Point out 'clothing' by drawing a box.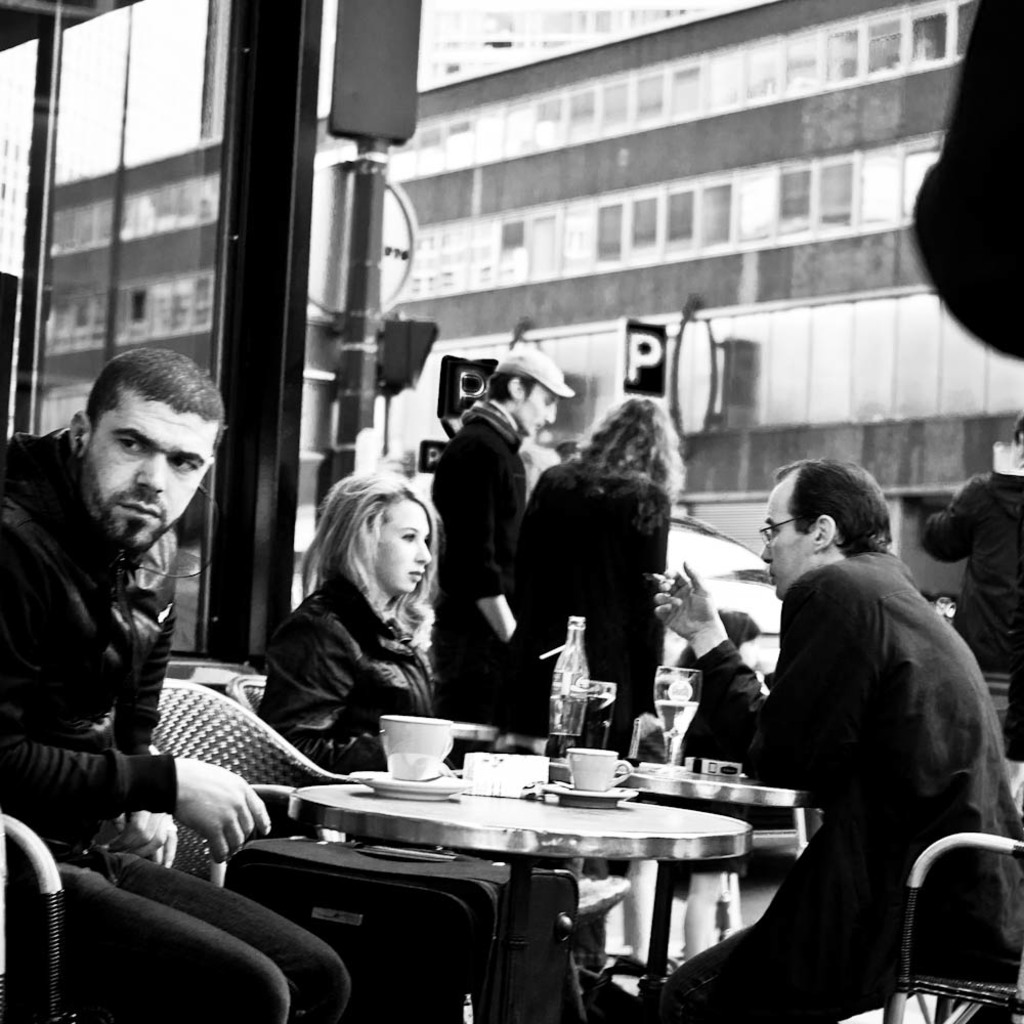
left=665, top=546, right=1023, bottom=1023.
